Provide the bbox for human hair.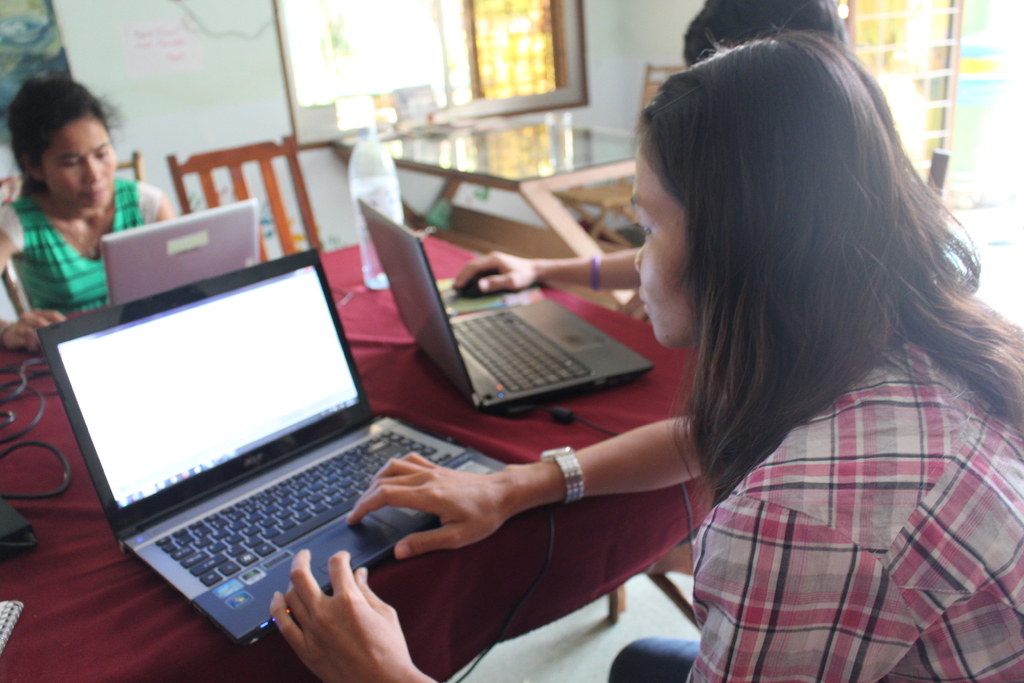
bbox=(590, 23, 980, 518).
